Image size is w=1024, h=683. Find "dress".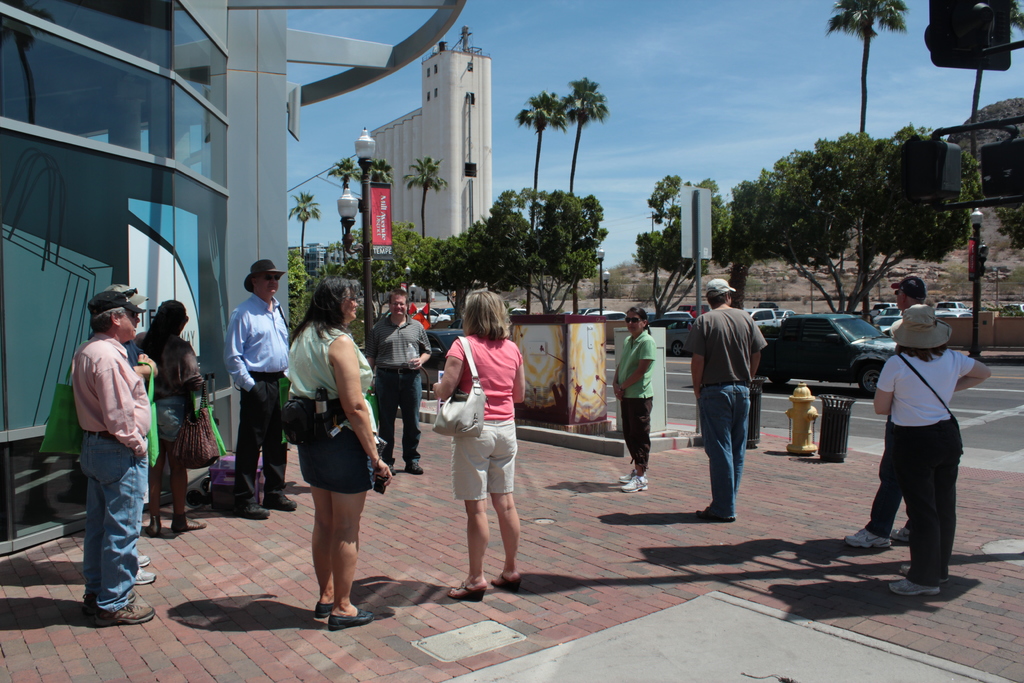
[442, 340, 524, 420].
